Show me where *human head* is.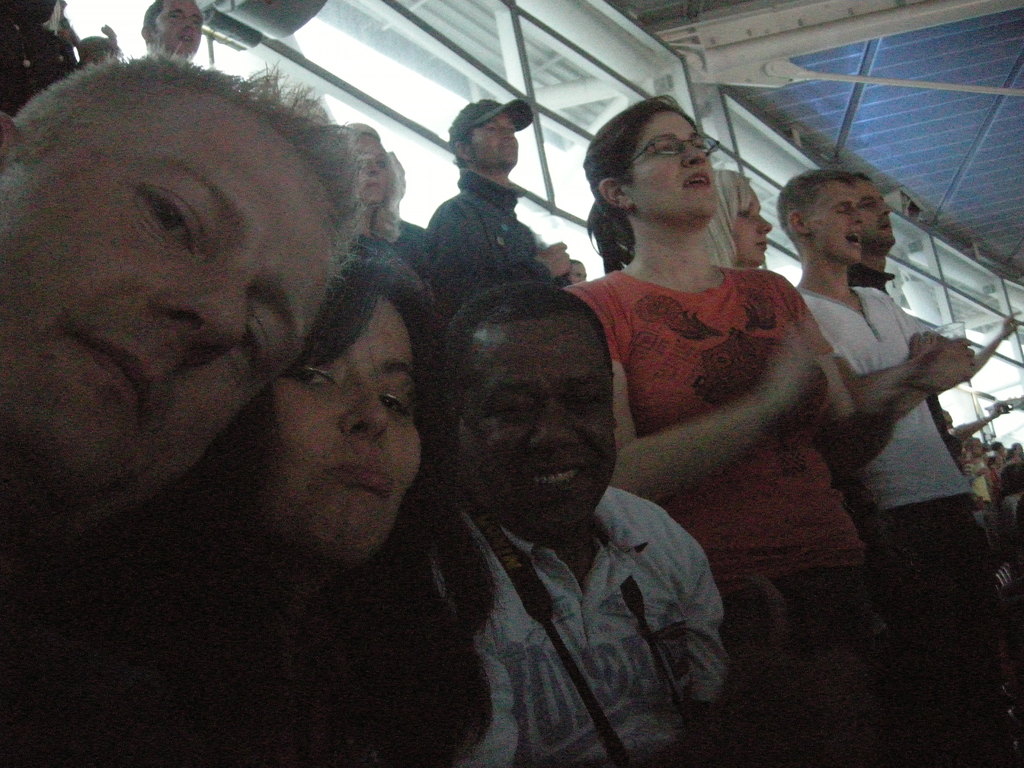
*human head* is at Rect(842, 168, 899, 252).
